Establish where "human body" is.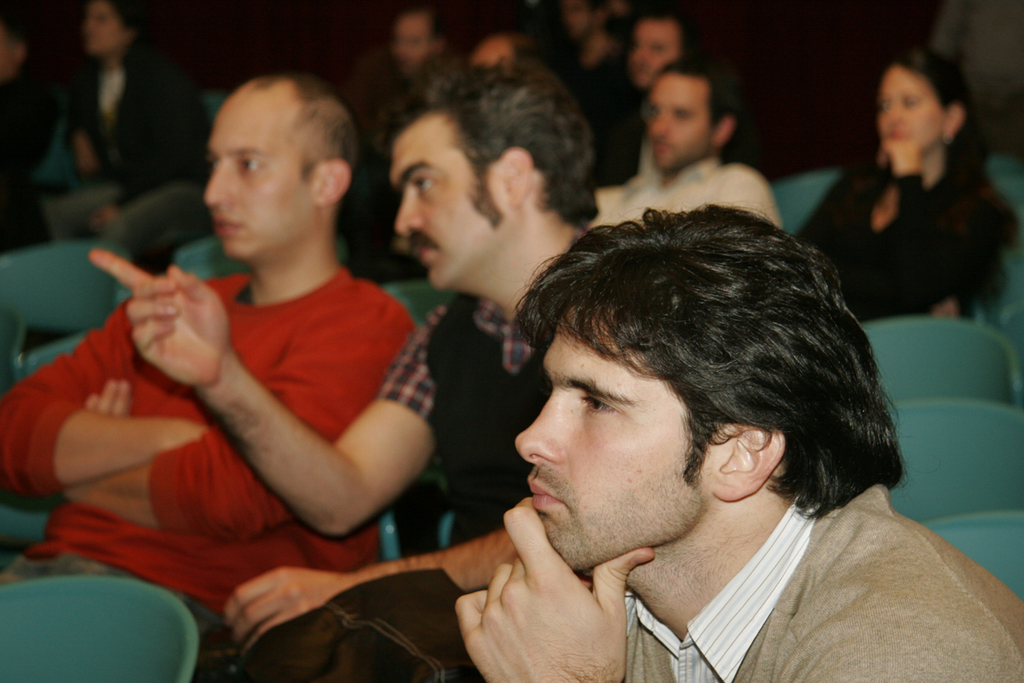
Established at [left=463, top=476, right=1023, bottom=682].
